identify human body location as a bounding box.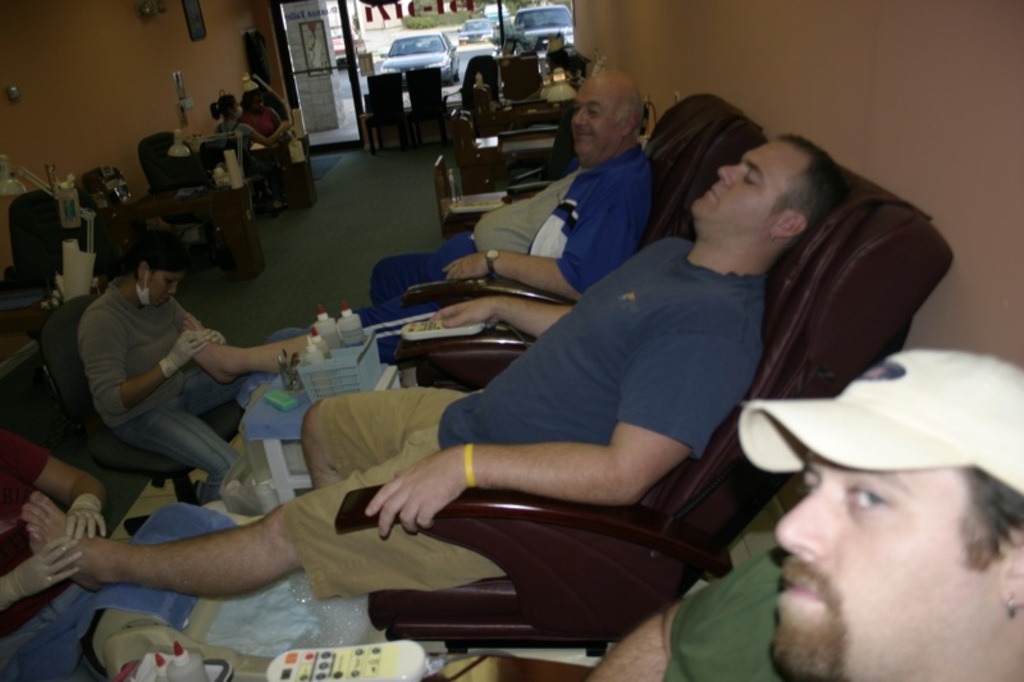
region(212, 118, 260, 161).
